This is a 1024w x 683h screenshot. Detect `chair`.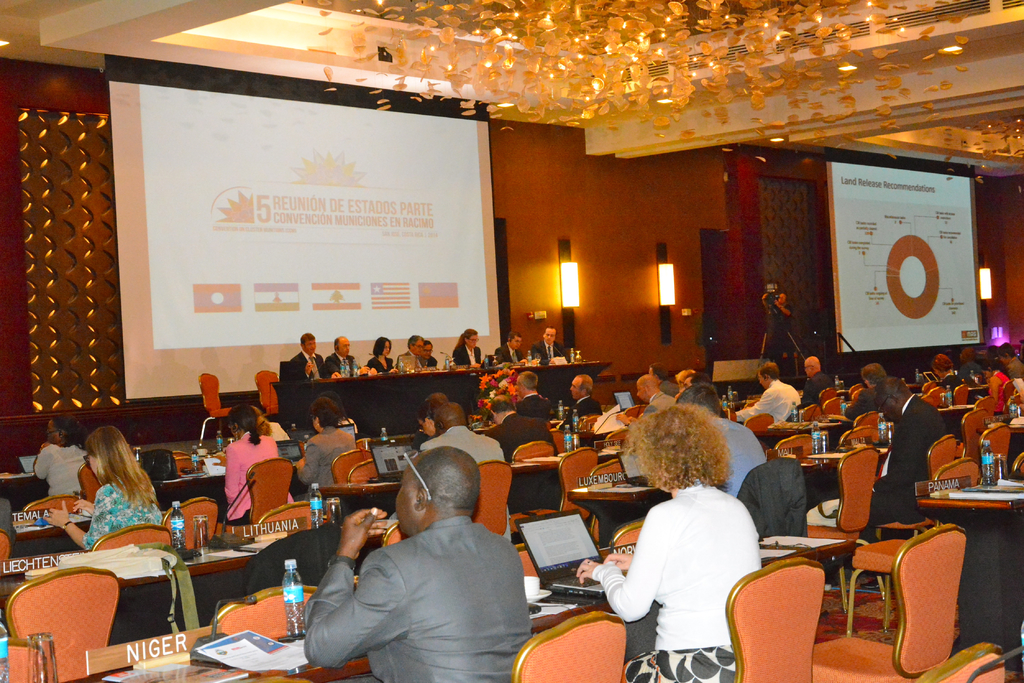
{"left": 609, "top": 518, "right": 641, "bottom": 555}.
